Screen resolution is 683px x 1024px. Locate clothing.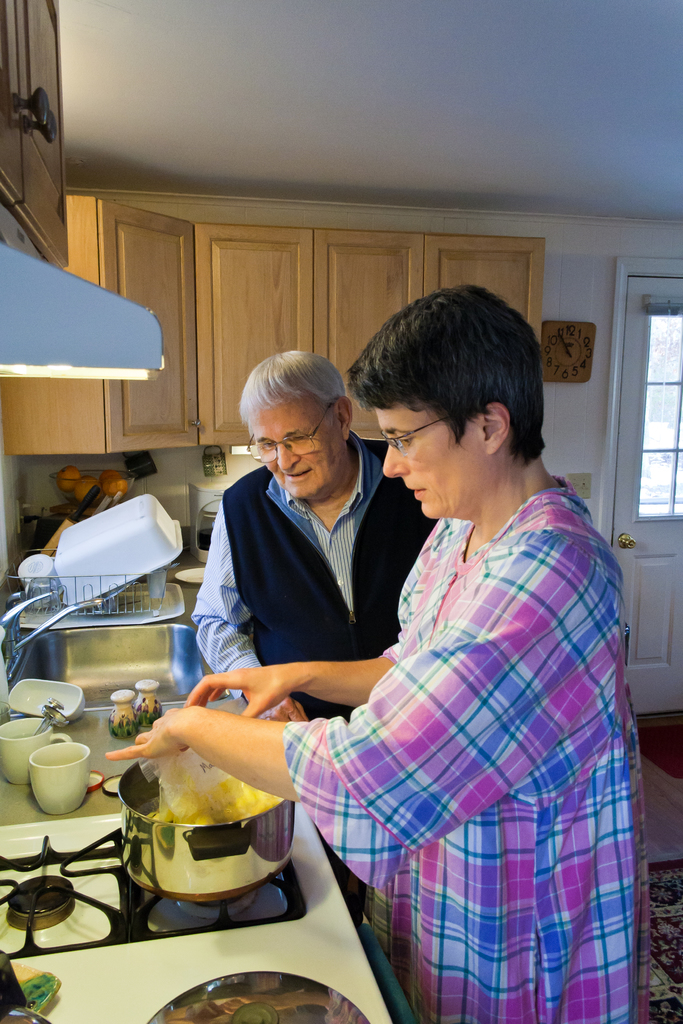
[x1=190, y1=436, x2=446, y2=724].
